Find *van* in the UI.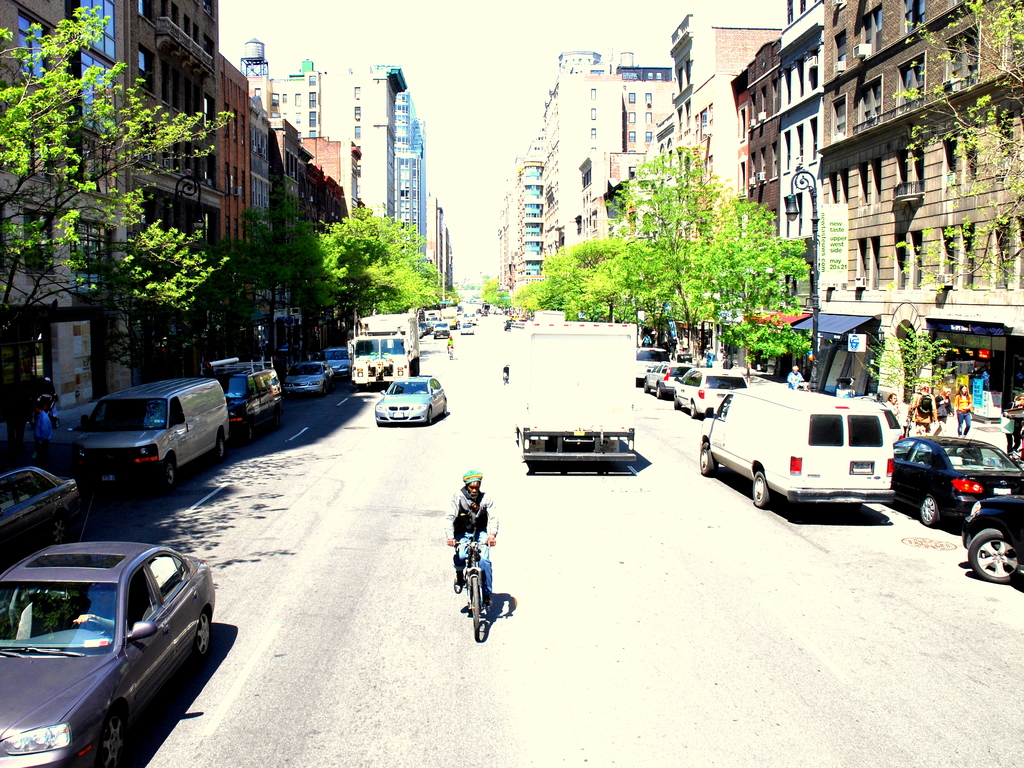
UI element at {"x1": 700, "y1": 381, "x2": 898, "y2": 511}.
